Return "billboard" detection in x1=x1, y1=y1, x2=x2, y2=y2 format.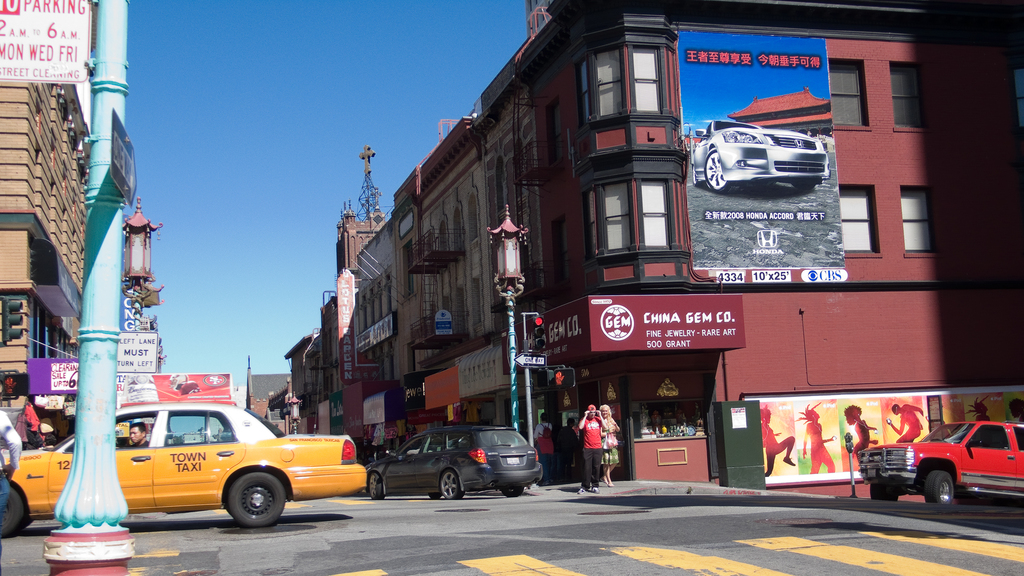
x1=690, y1=27, x2=844, y2=265.
